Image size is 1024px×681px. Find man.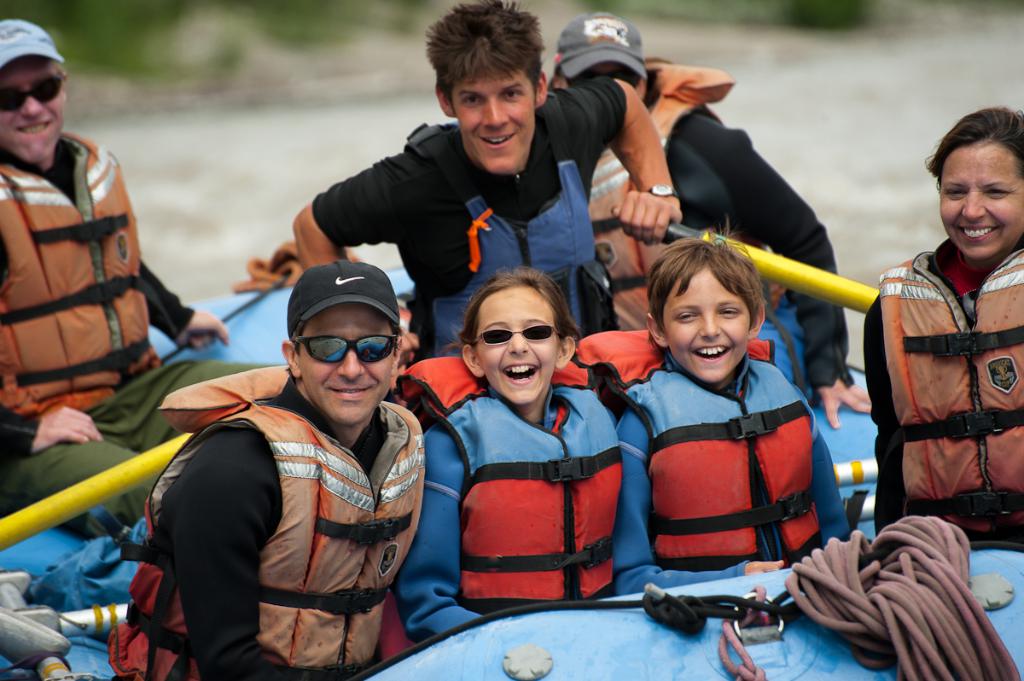
(292,0,677,375).
